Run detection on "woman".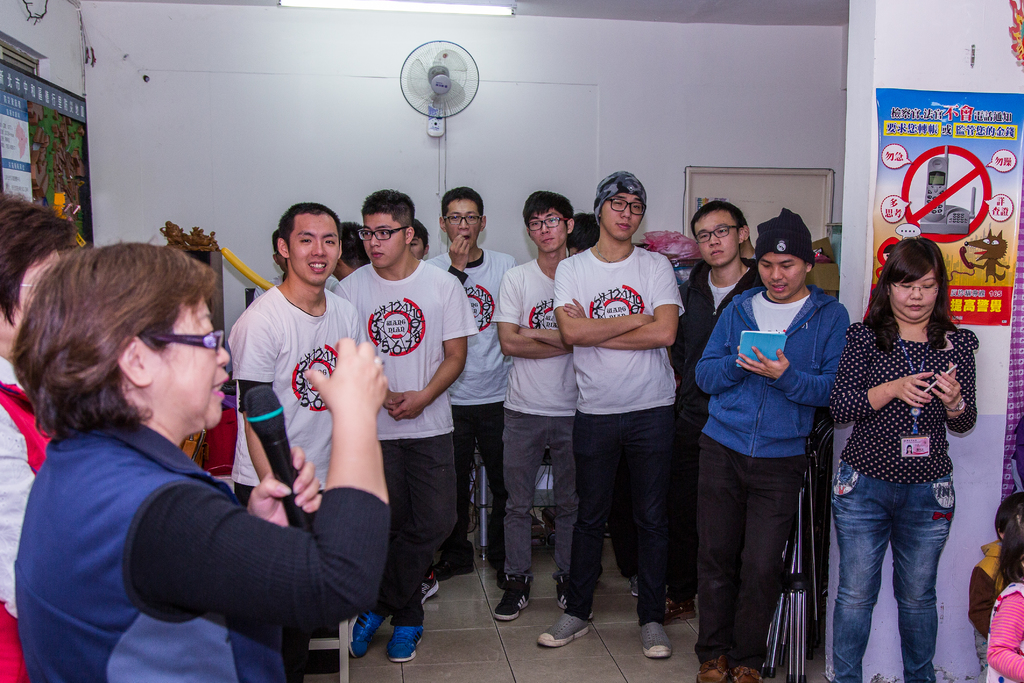
Result: select_region(0, 192, 79, 682).
